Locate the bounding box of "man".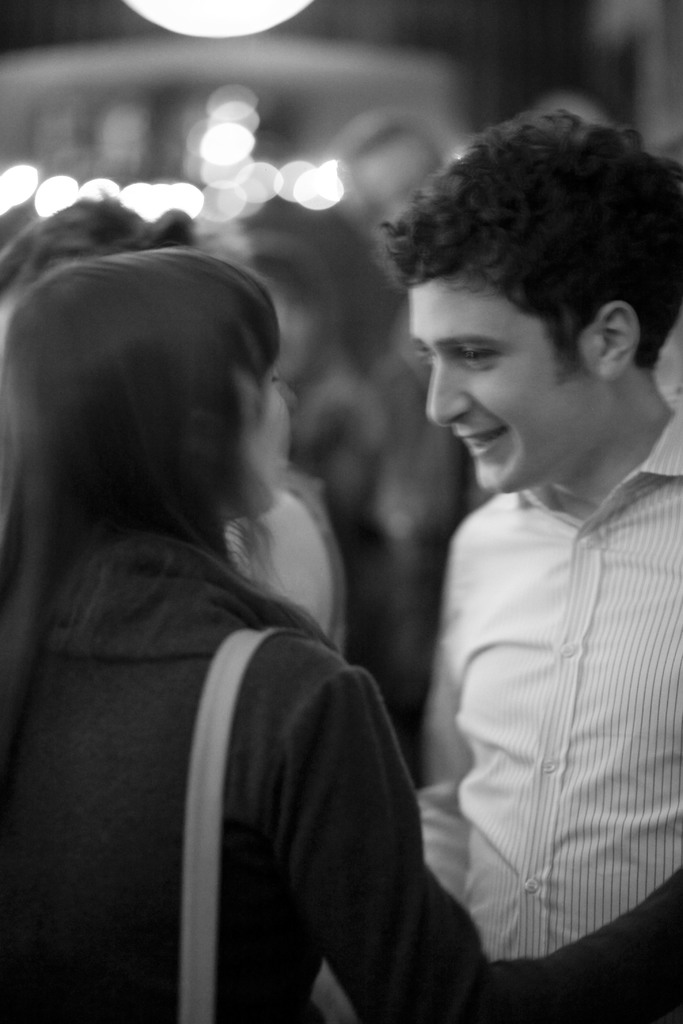
Bounding box: 305:105:682:1016.
